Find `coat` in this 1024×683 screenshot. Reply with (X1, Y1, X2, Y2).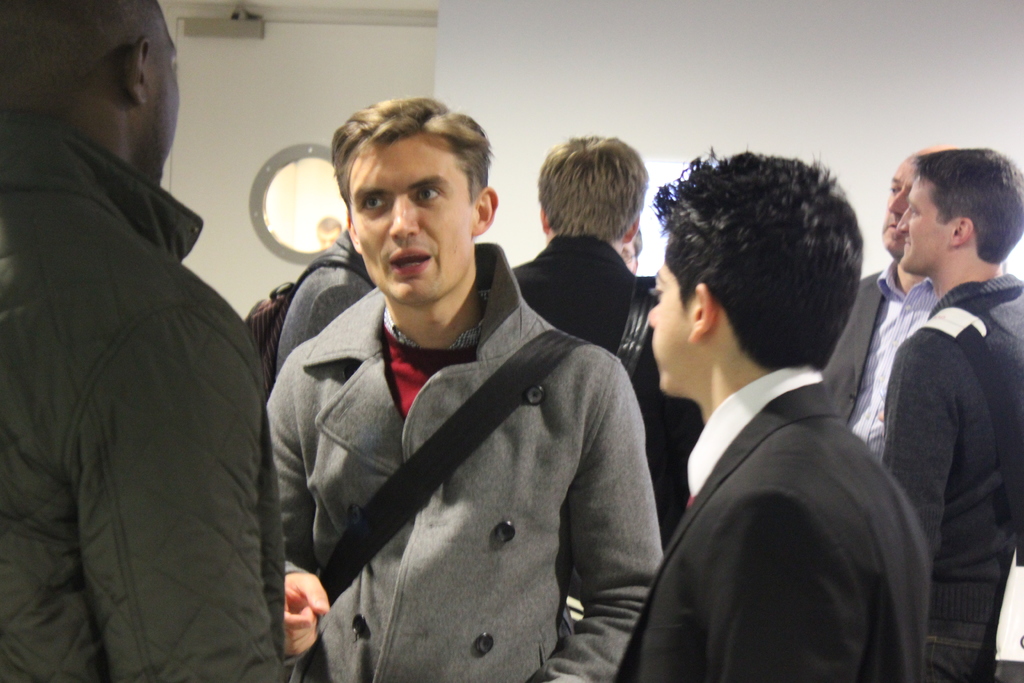
(508, 234, 708, 557).
